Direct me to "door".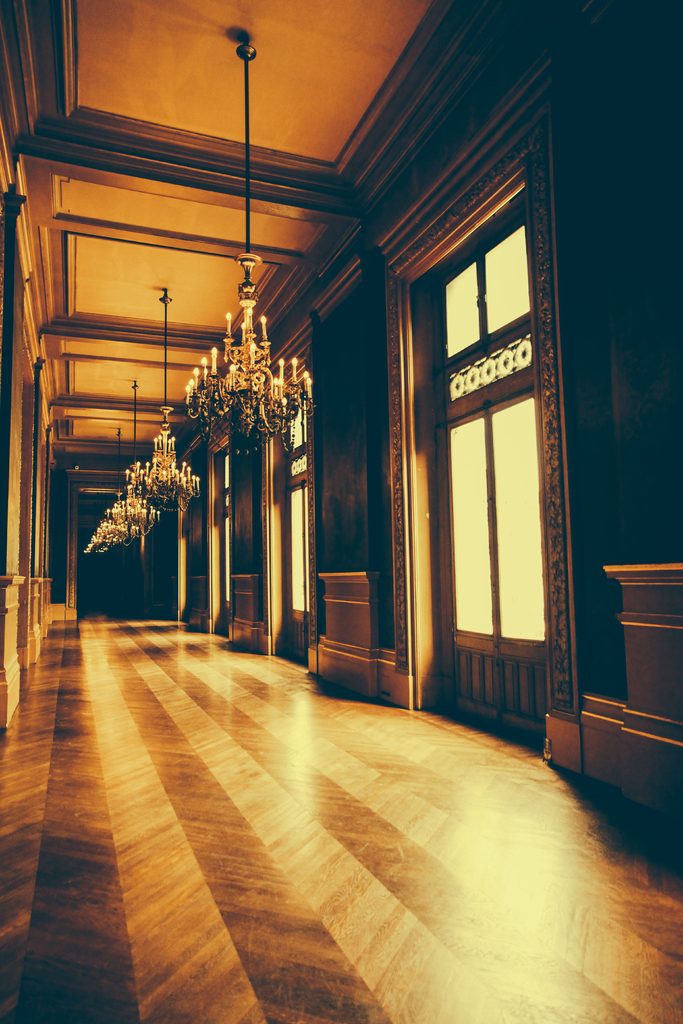
Direction: rect(272, 378, 309, 659).
